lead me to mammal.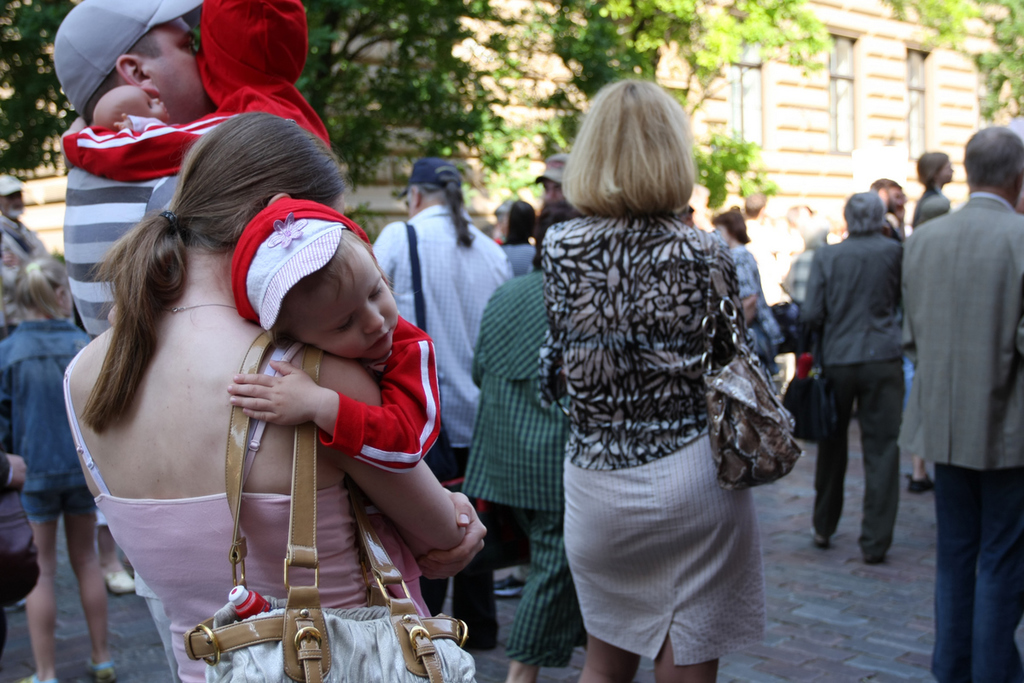
Lead to 0:449:23:500.
